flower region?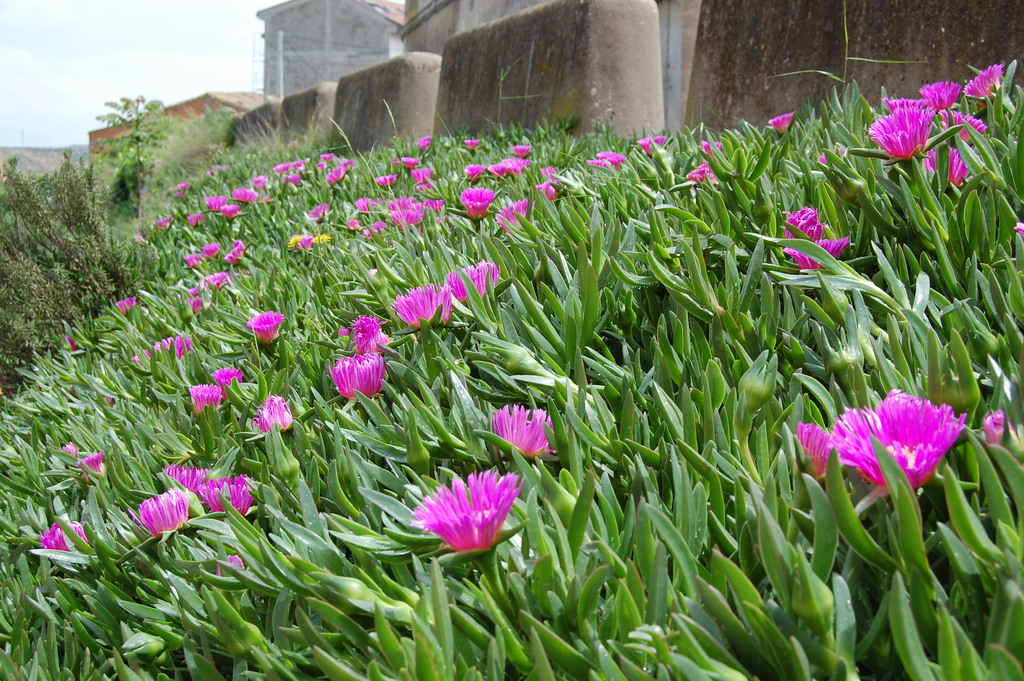
(x1=793, y1=422, x2=848, y2=480)
